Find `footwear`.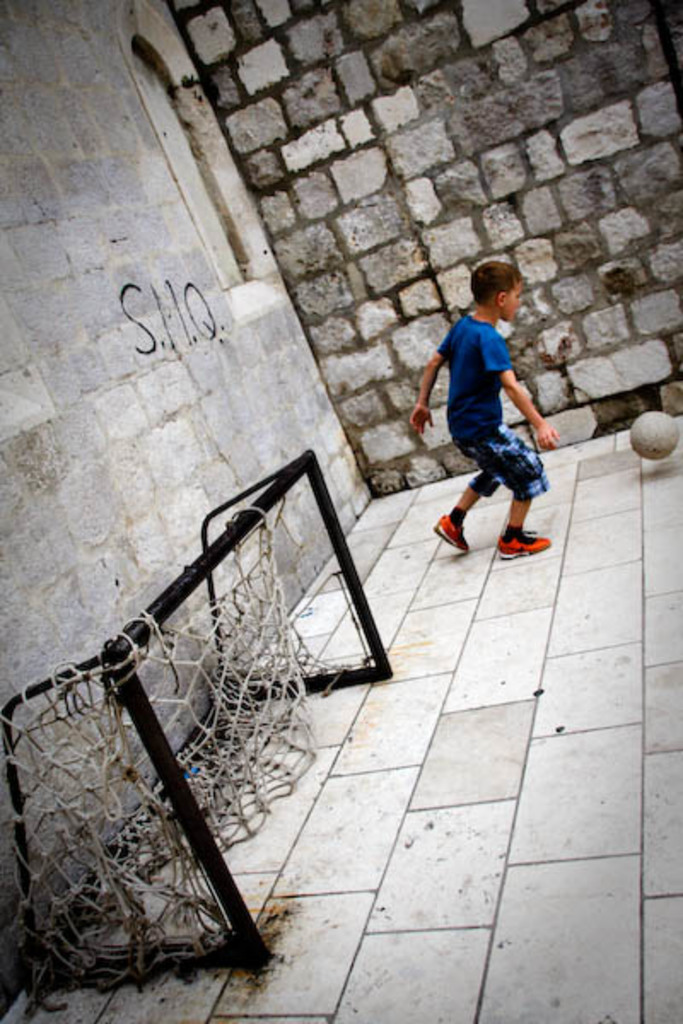
select_region(423, 510, 470, 551).
